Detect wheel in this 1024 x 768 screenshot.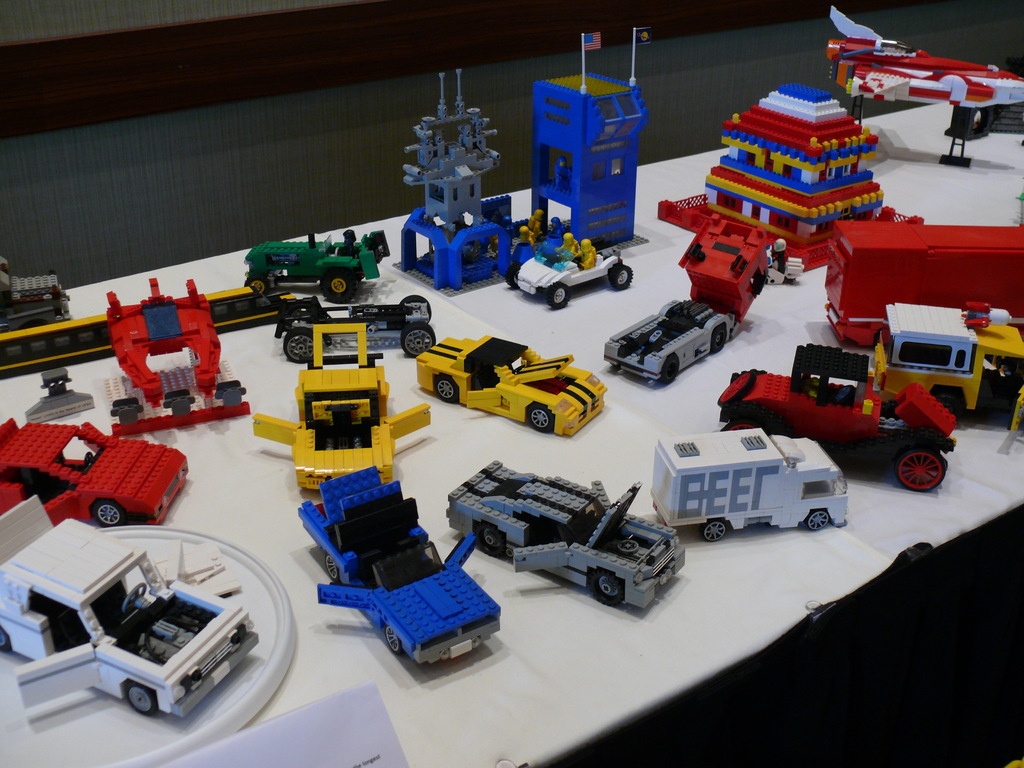
Detection: (659,356,680,380).
